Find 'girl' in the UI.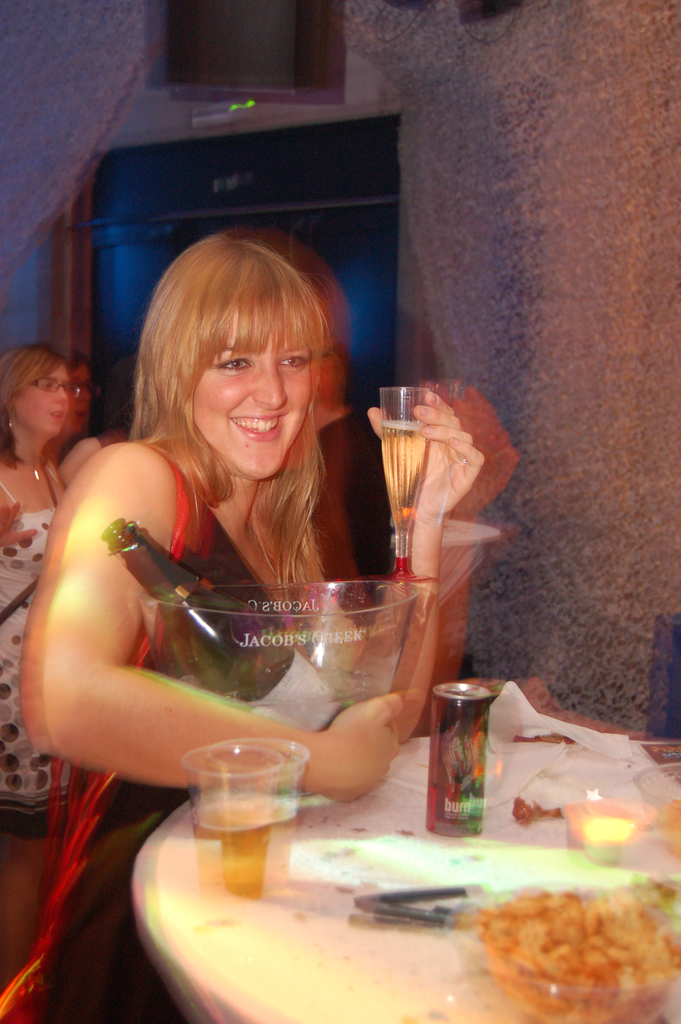
UI element at box(0, 344, 92, 831).
